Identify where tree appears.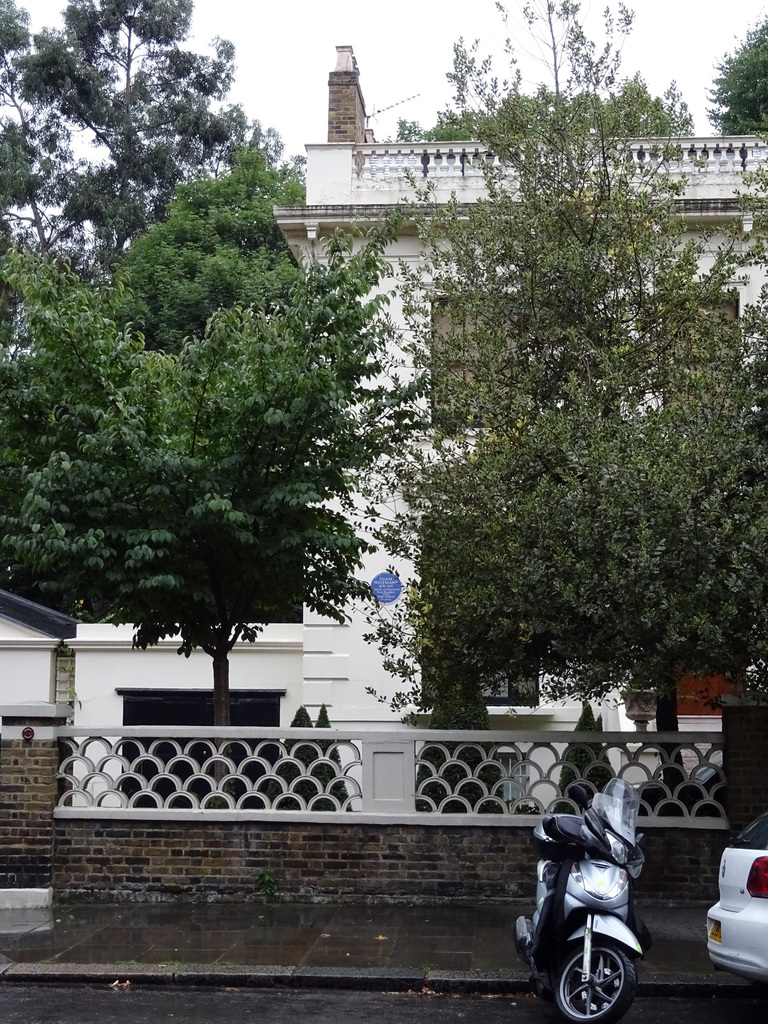
Appears at bbox=(700, 20, 764, 166).
